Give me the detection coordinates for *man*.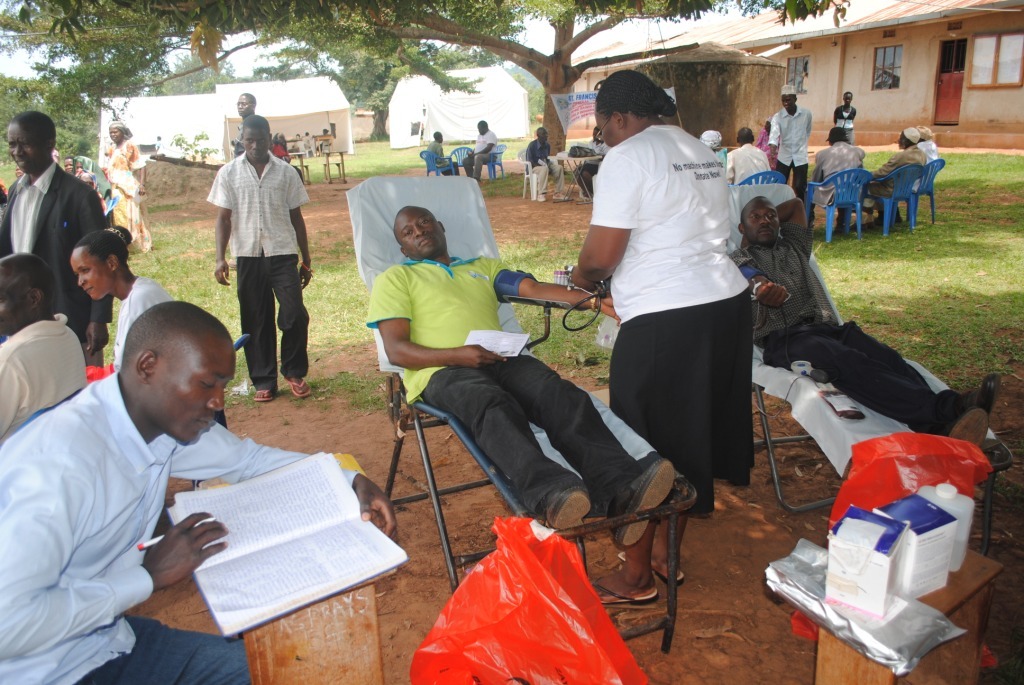
204/116/311/402.
